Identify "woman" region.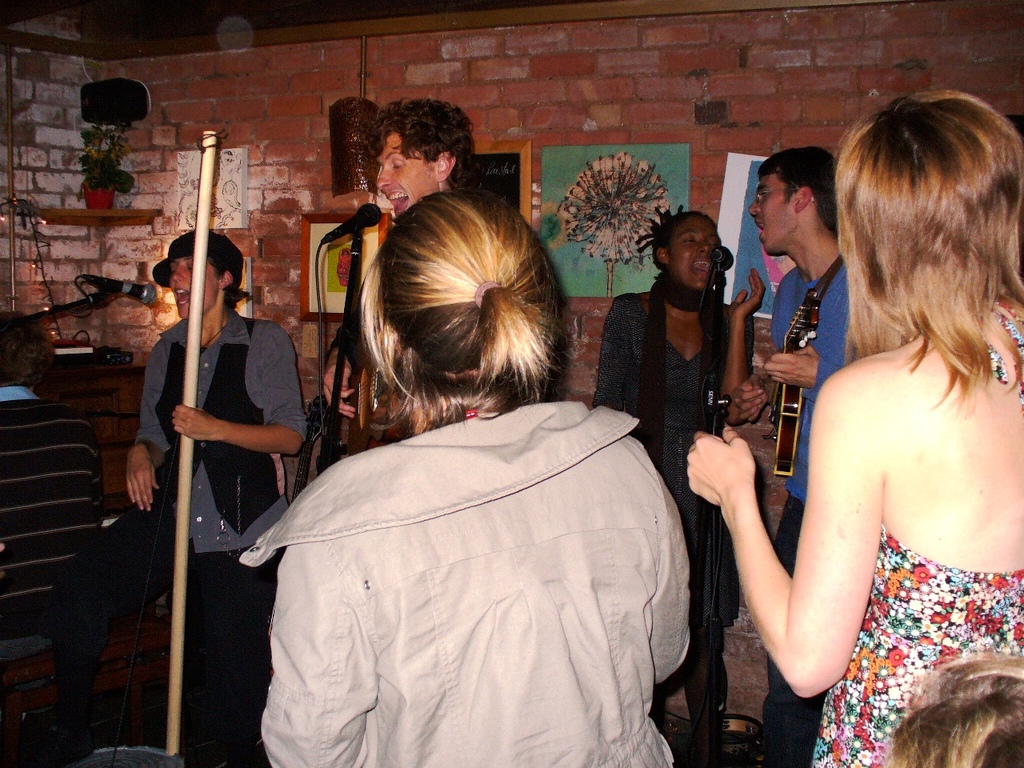
Region: locate(687, 91, 1023, 767).
